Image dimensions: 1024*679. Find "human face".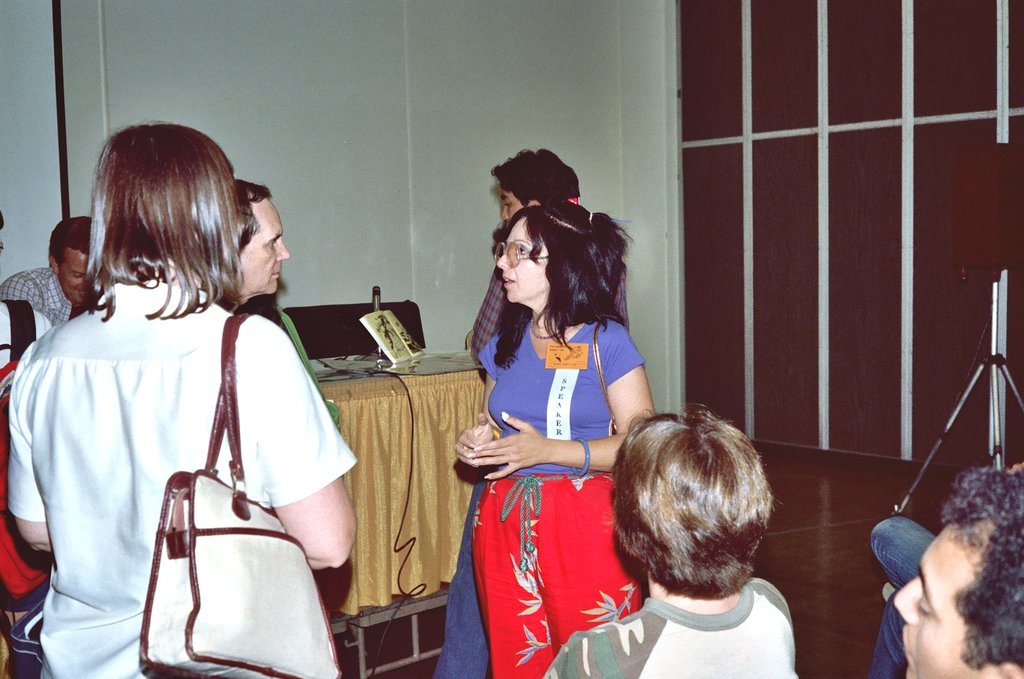
BBox(237, 193, 287, 295).
